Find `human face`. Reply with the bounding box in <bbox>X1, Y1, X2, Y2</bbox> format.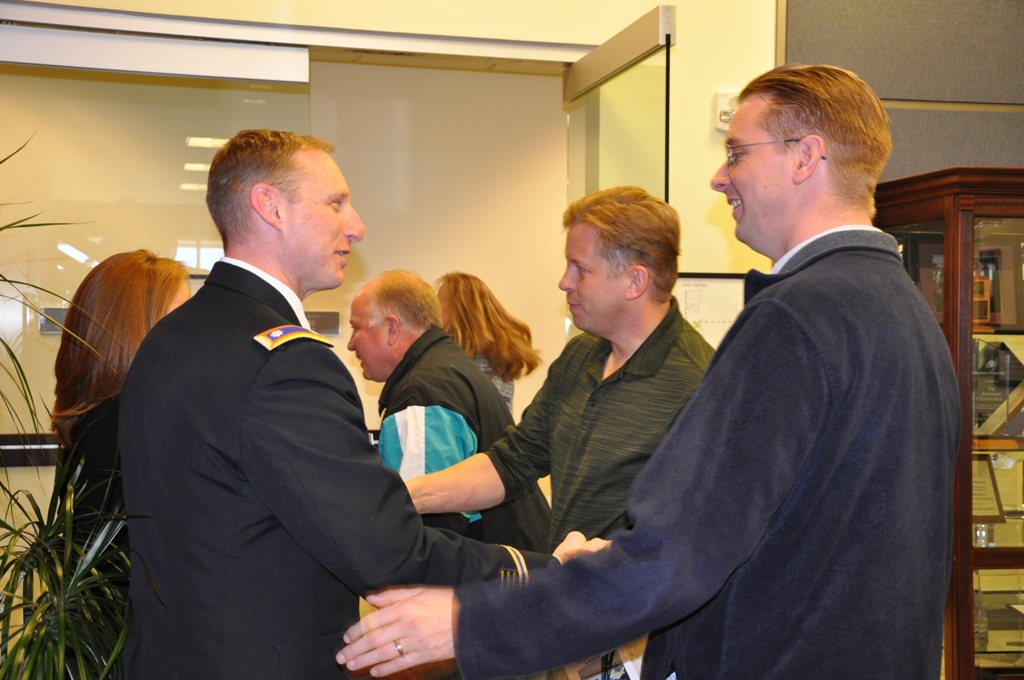
<bbox>707, 105, 793, 238</bbox>.
